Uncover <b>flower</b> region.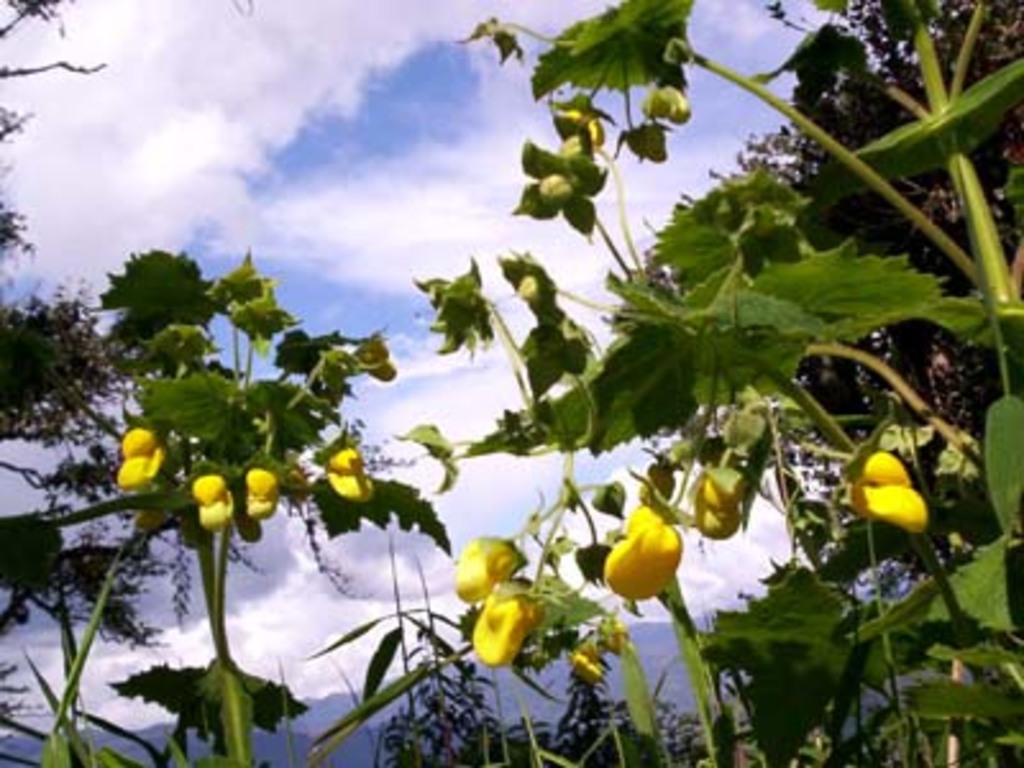
Uncovered: [x1=195, y1=468, x2=230, y2=538].
